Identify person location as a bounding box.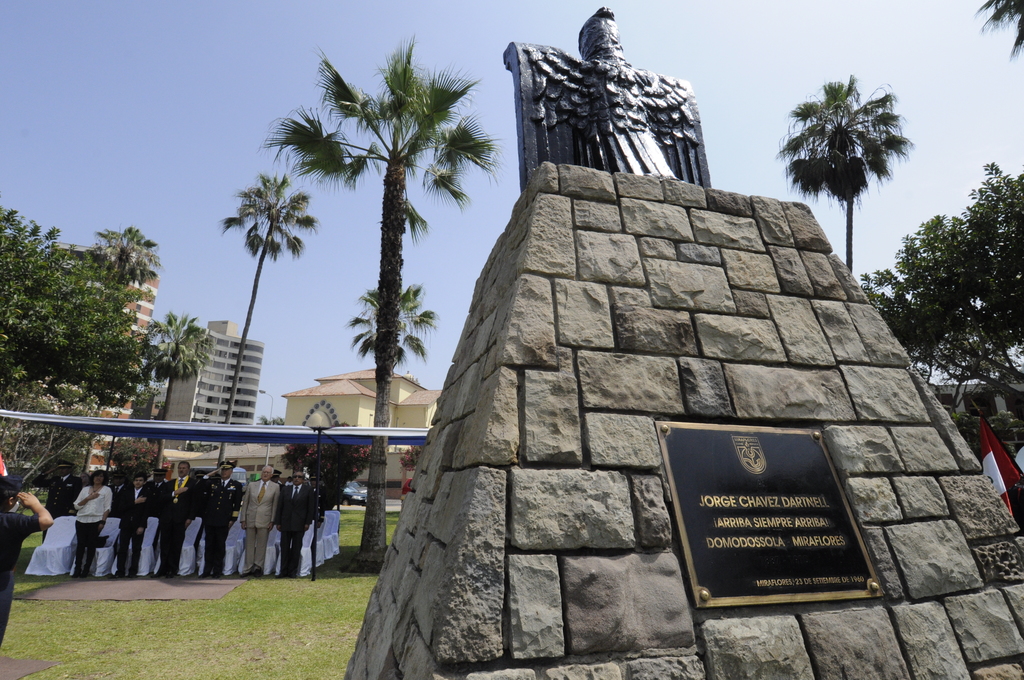
241:464:280:574.
